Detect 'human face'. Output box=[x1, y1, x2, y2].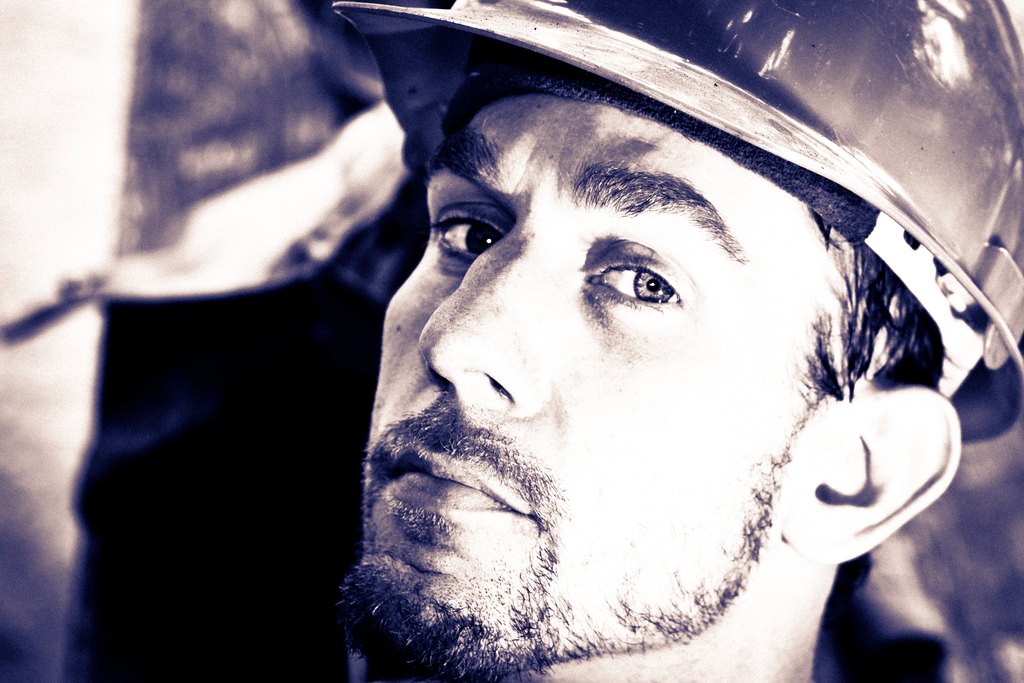
box=[335, 90, 847, 682].
